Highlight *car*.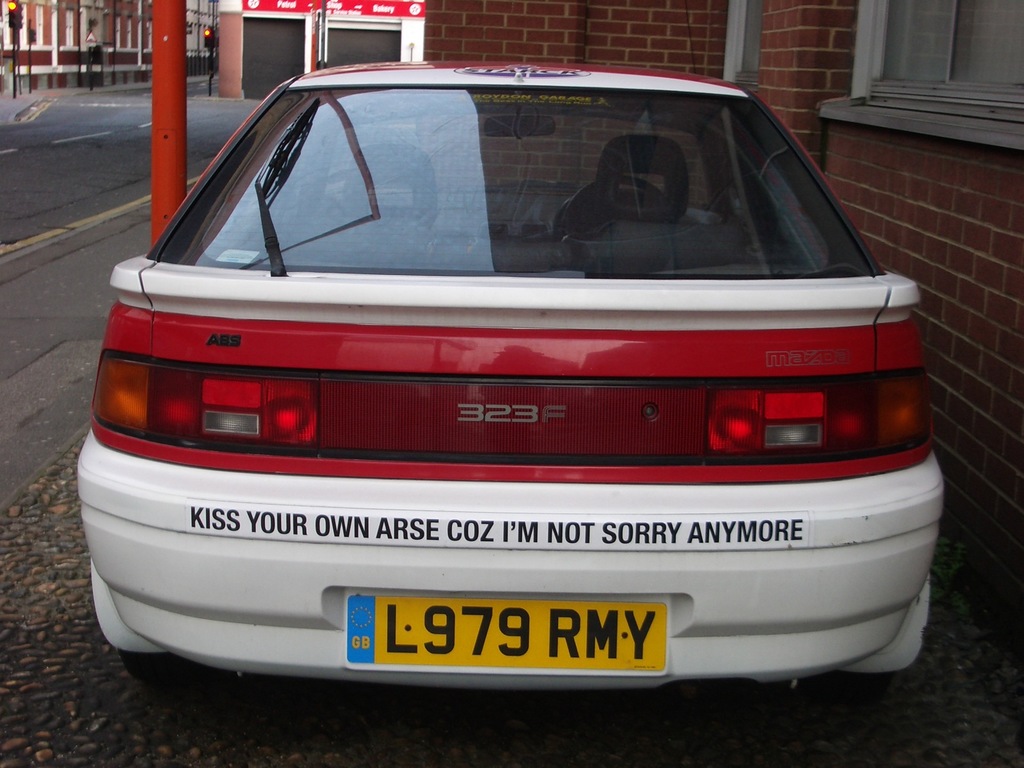
Highlighted region: locate(74, 59, 948, 695).
